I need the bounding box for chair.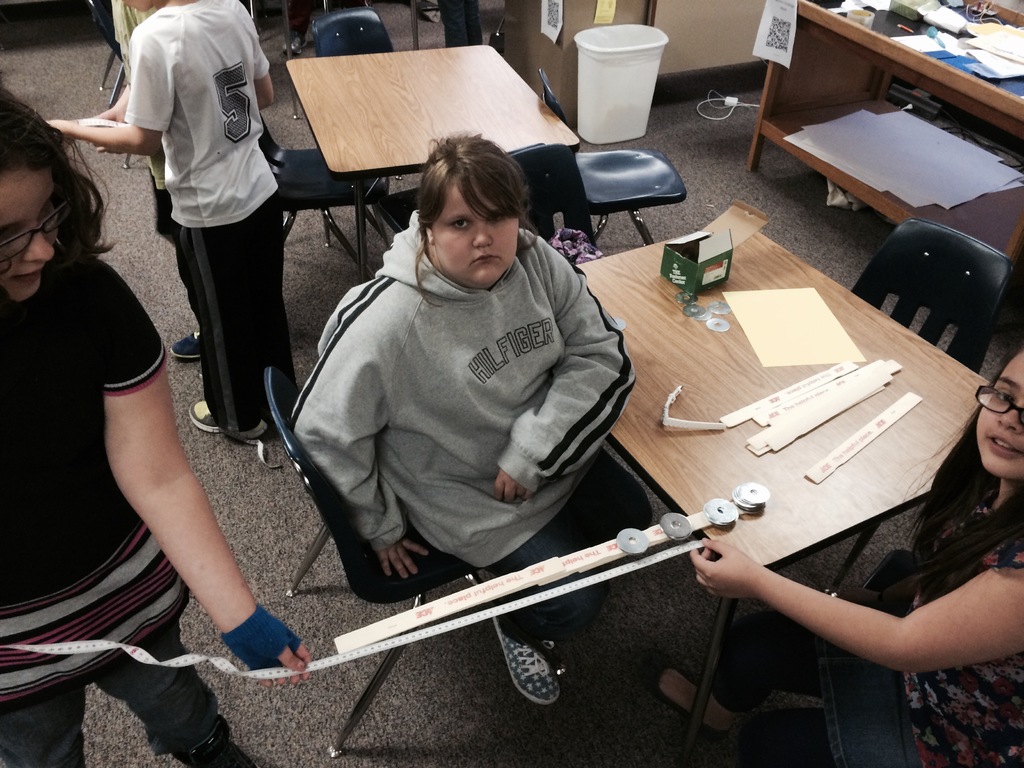
Here it is: box(376, 141, 548, 274).
